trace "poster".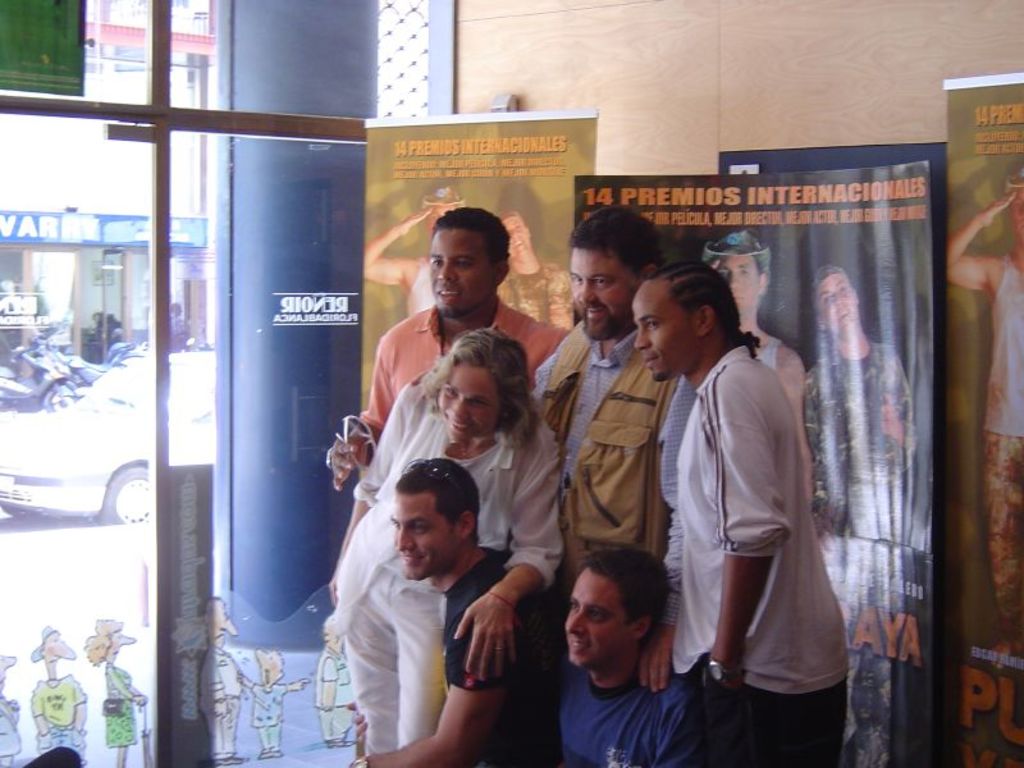
Traced to l=573, t=156, r=942, b=767.
